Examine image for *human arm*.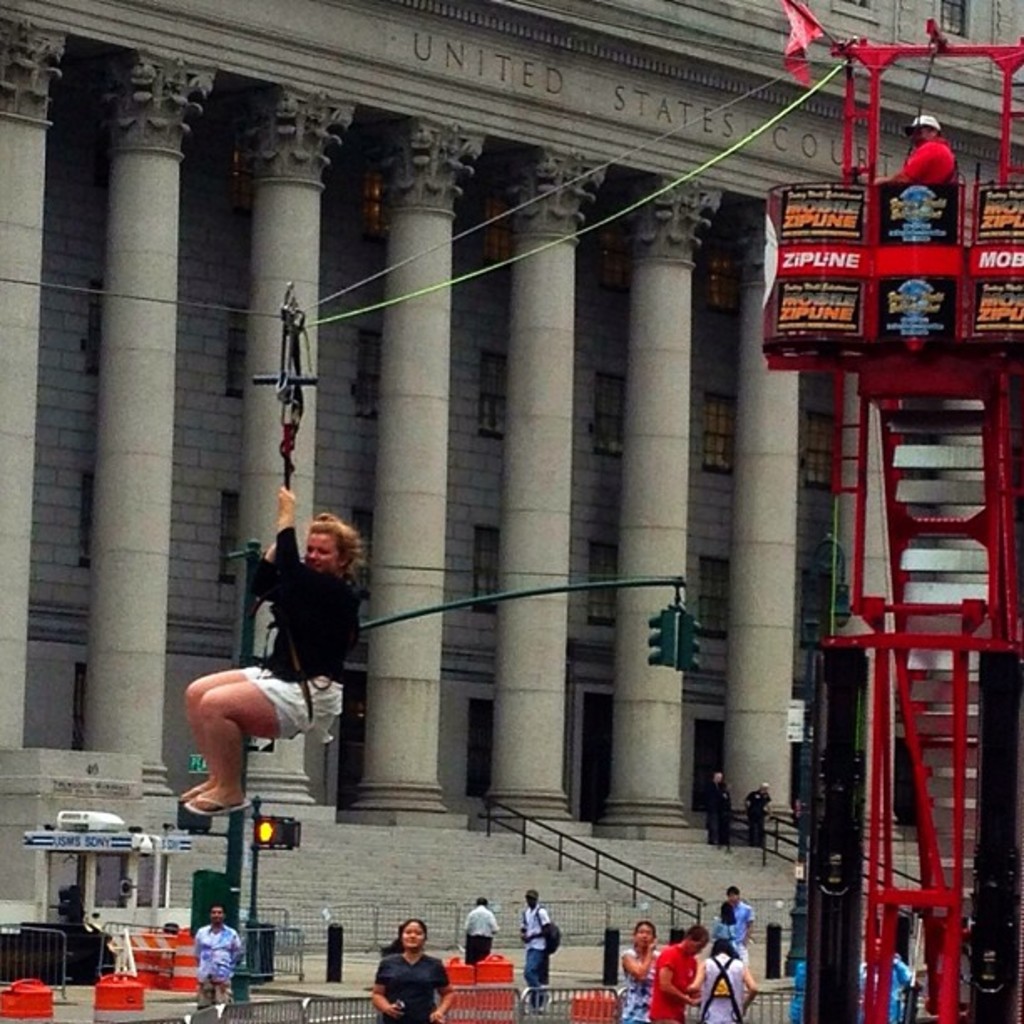
Examination result: bbox(646, 944, 704, 1016).
